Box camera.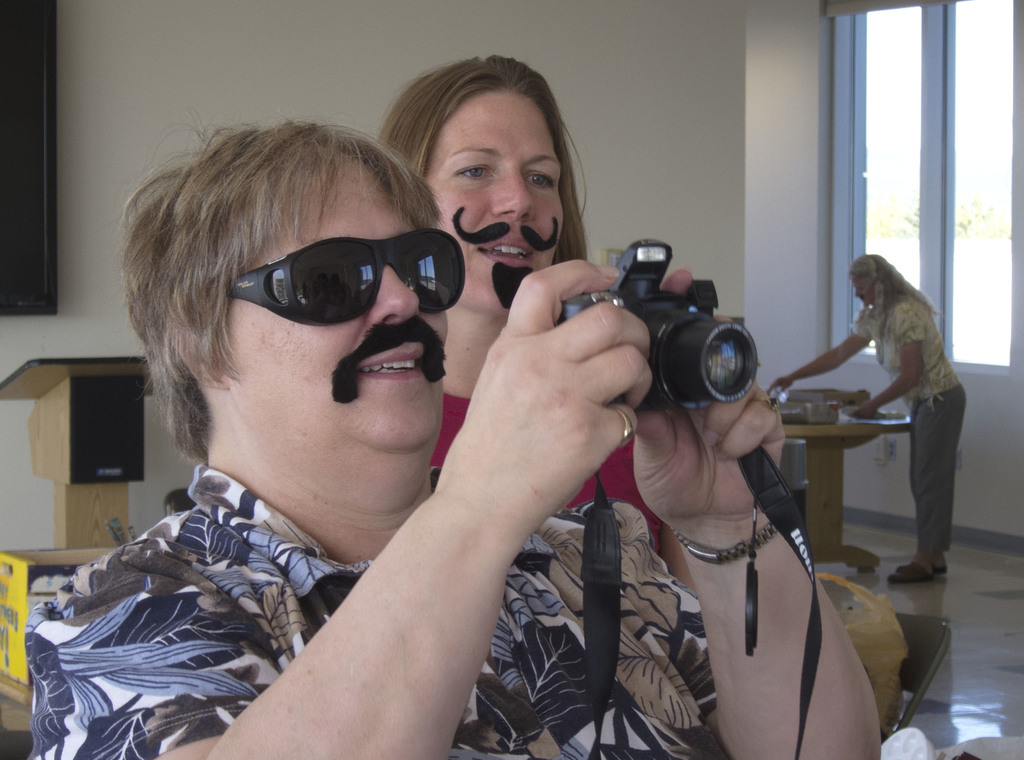
<bbox>564, 236, 758, 407</bbox>.
